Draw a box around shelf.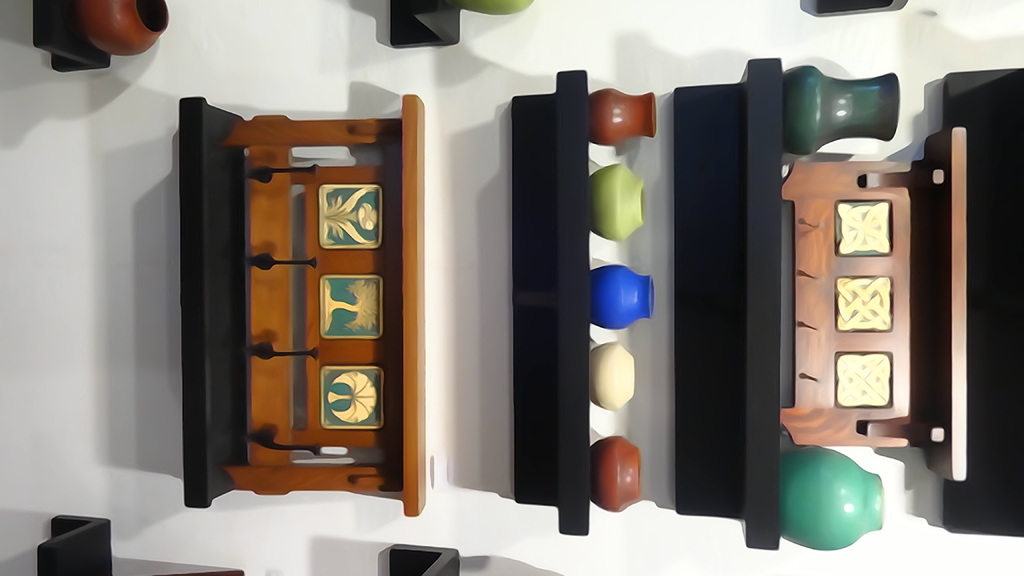
(left=511, top=70, right=588, bottom=538).
